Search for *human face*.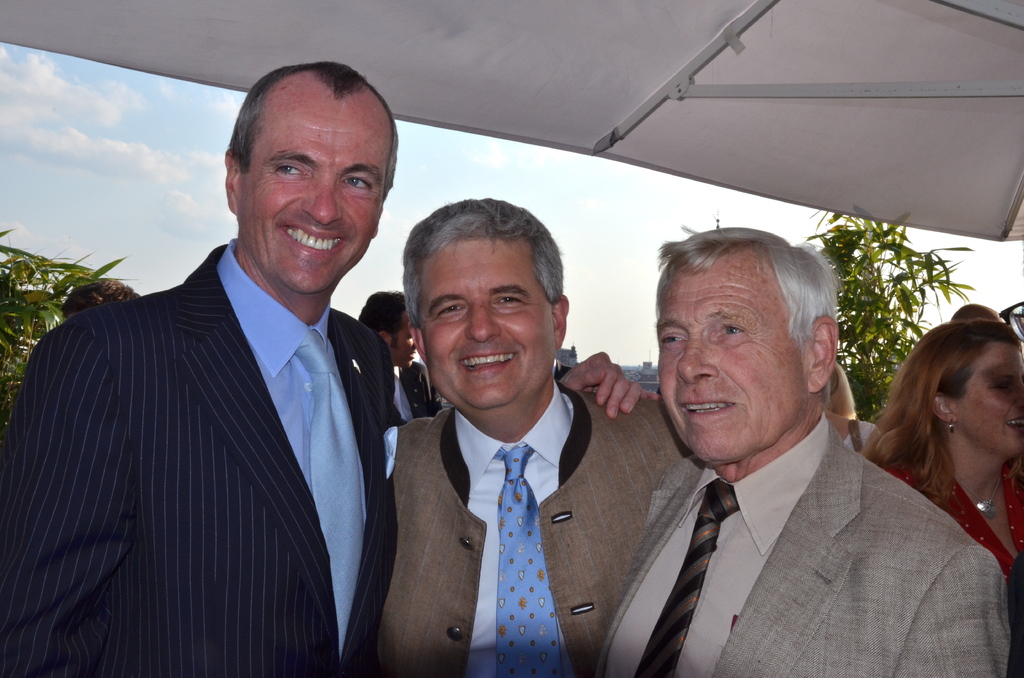
Found at BBox(423, 234, 554, 408).
